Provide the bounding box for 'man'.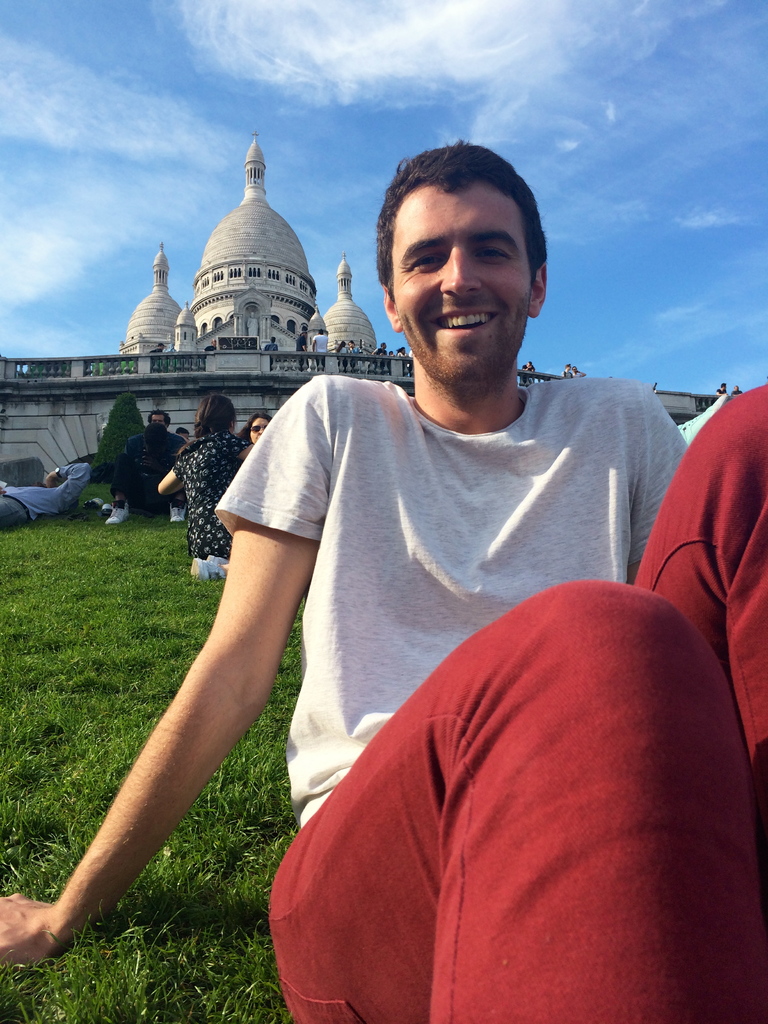
select_region(374, 340, 387, 355).
